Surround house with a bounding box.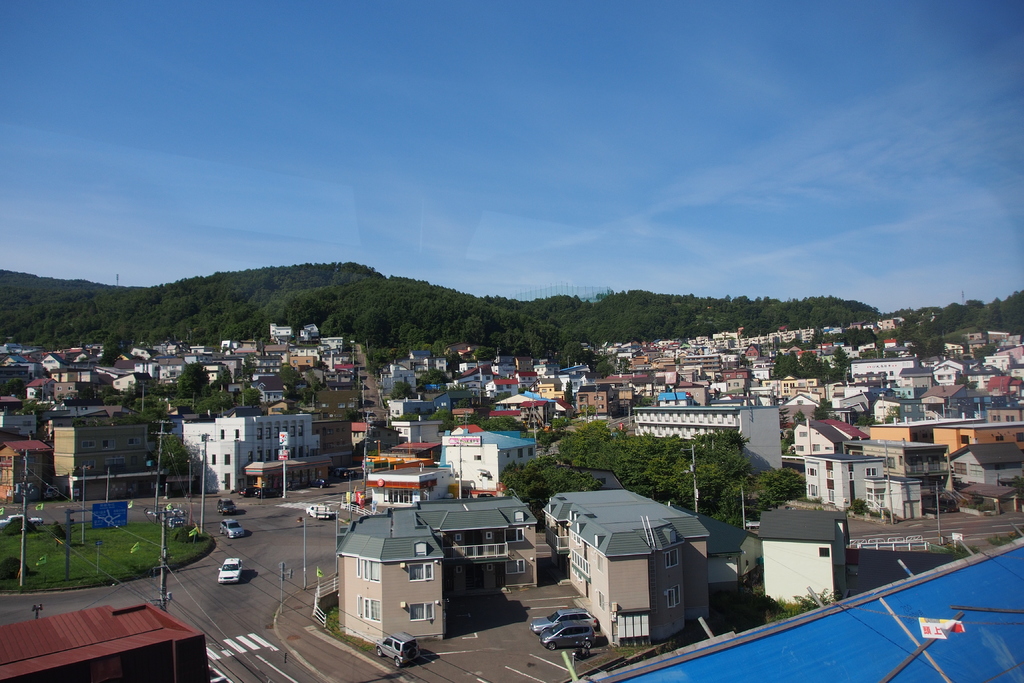
rect(618, 375, 650, 413).
